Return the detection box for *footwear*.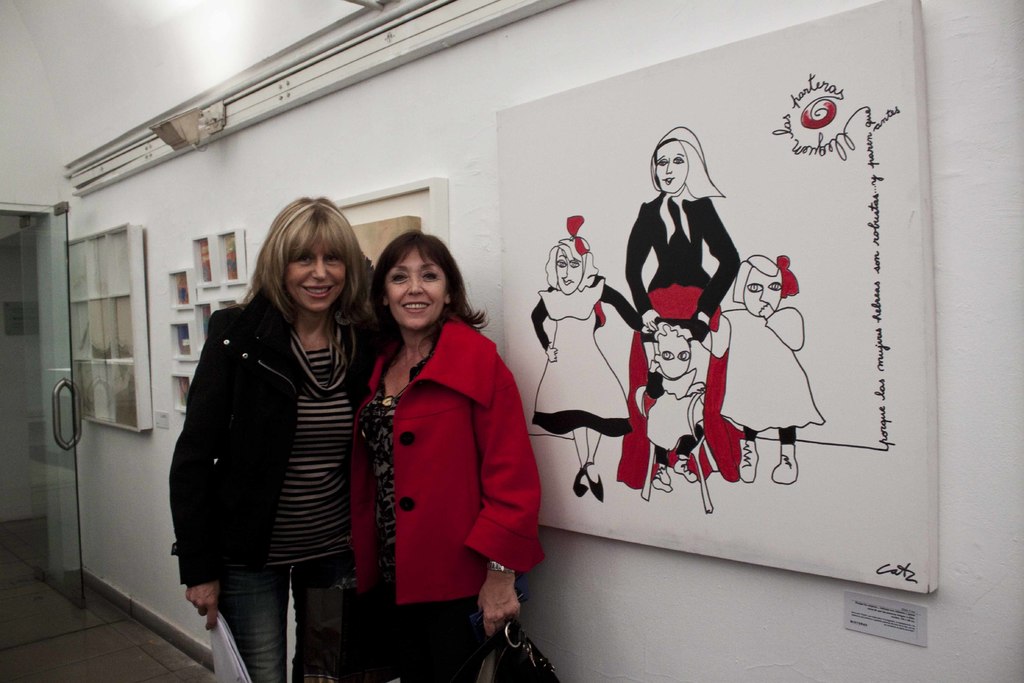
region(571, 467, 588, 500).
